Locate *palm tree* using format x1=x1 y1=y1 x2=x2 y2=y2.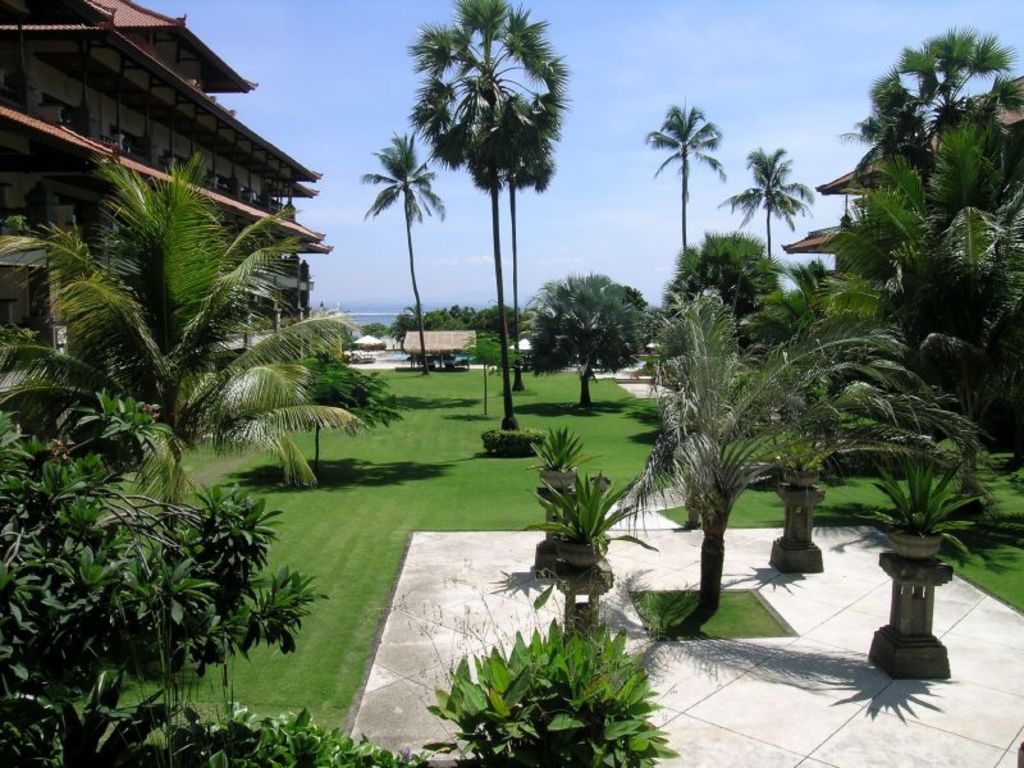
x1=722 y1=147 x2=810 y2=273.
